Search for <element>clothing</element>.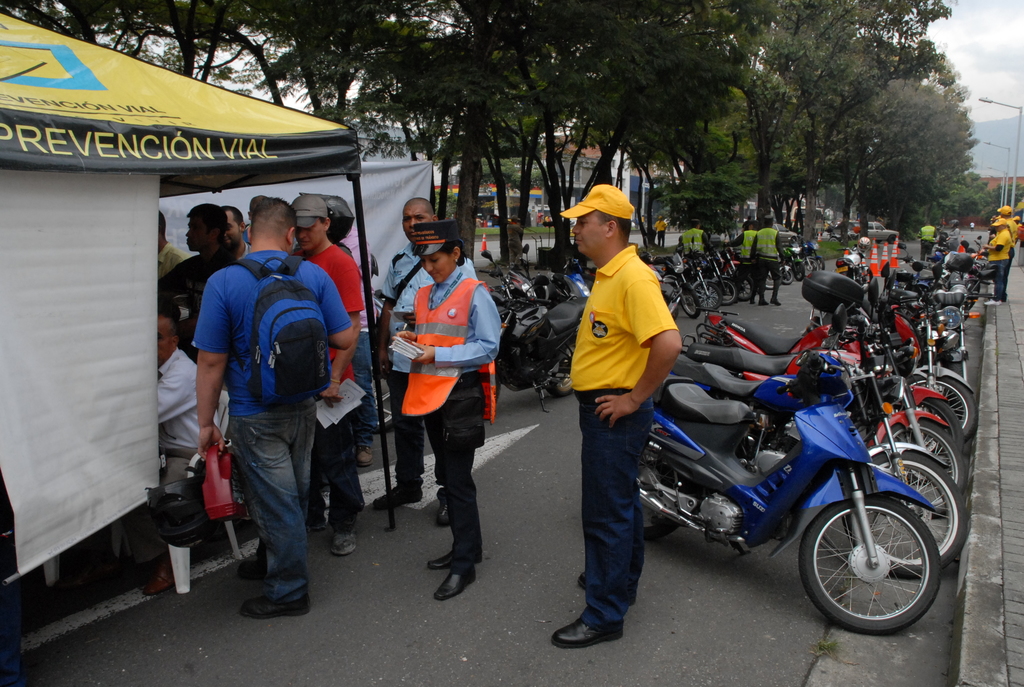
Found at (750,228,783,301).
